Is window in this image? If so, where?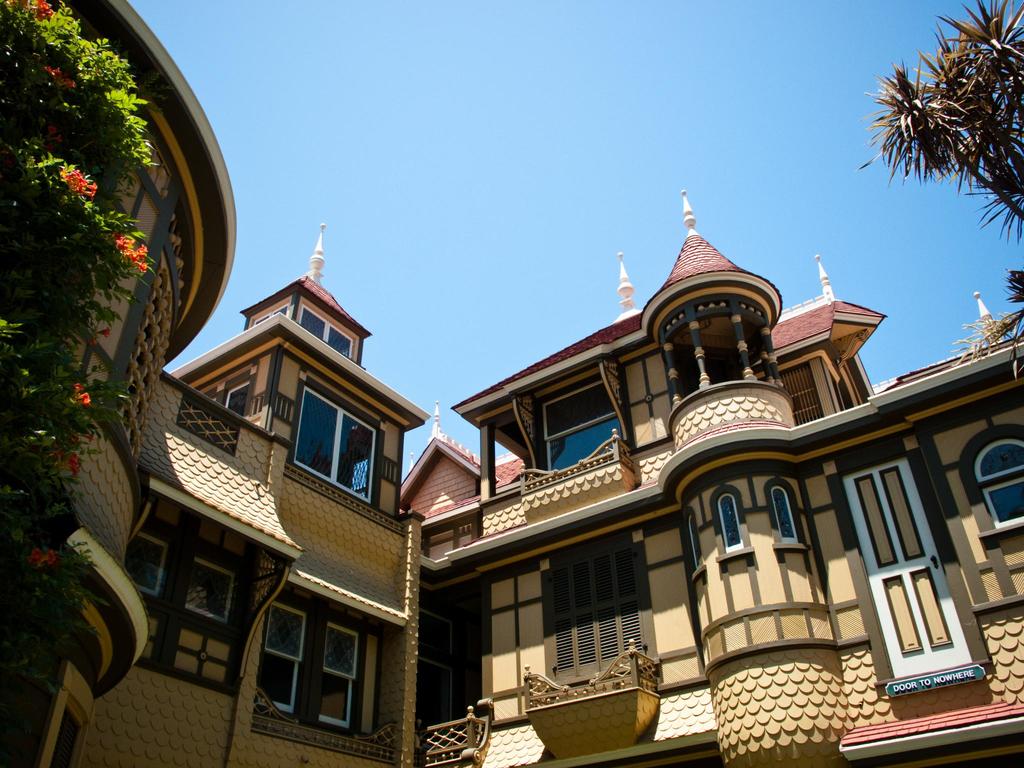
Yes, at select_region(713, 495, 744, 546).
